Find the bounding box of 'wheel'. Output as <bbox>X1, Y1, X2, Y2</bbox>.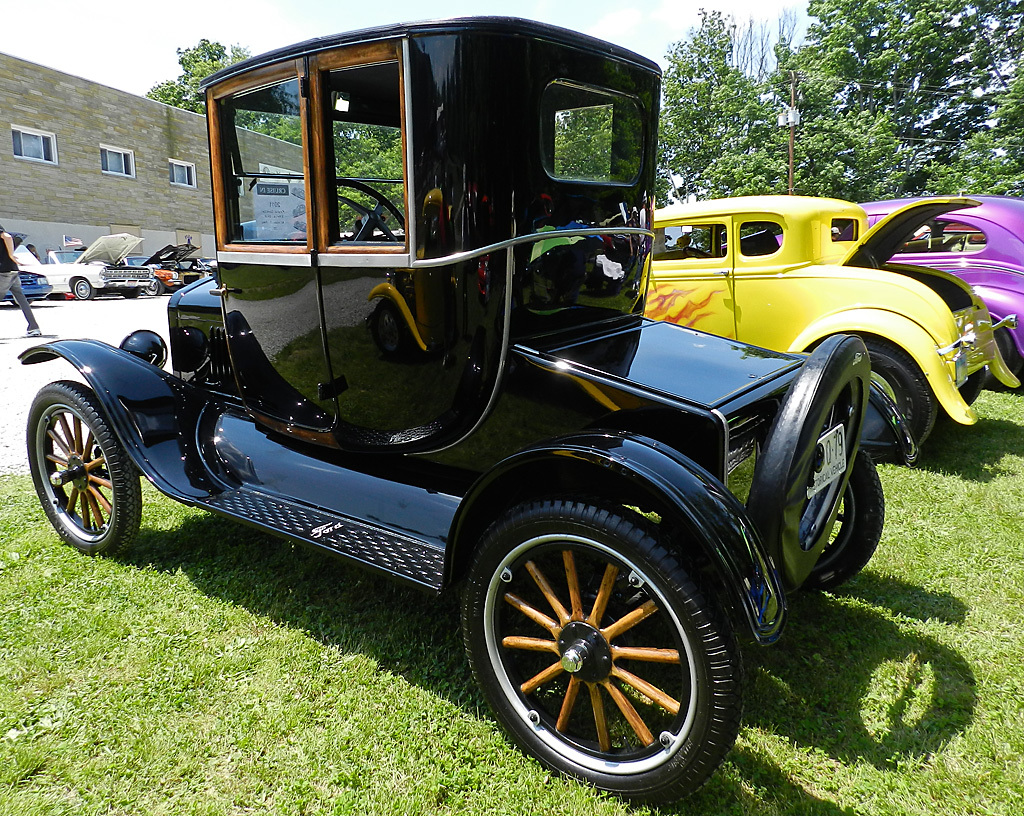
<bbox>145, 280, 163, 294</bbox>.
